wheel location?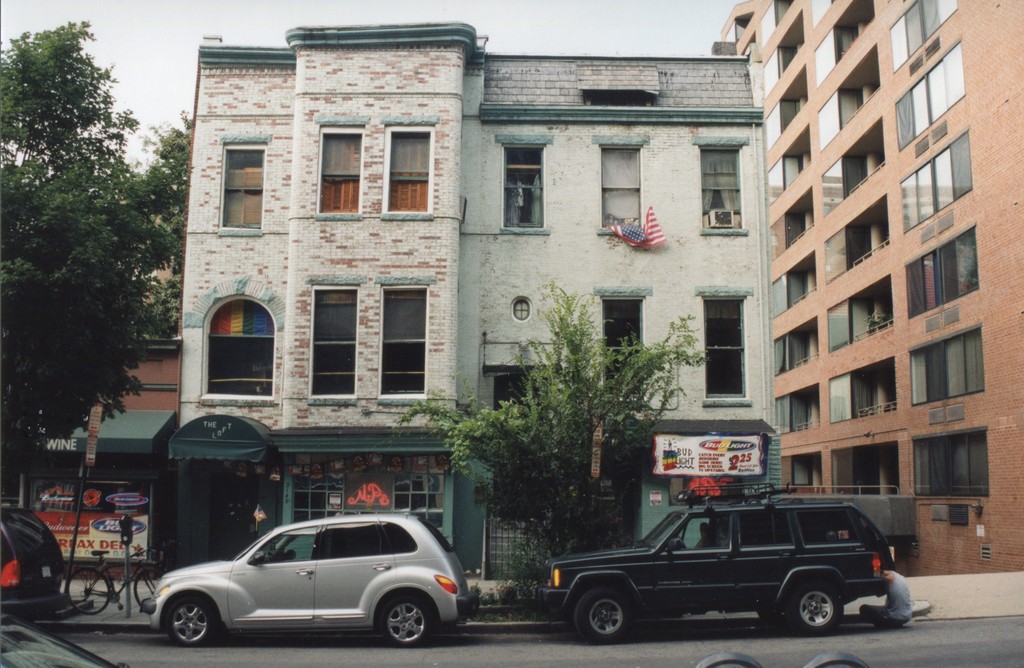
(x1=365, y1=587, x2=440, y2=658)
